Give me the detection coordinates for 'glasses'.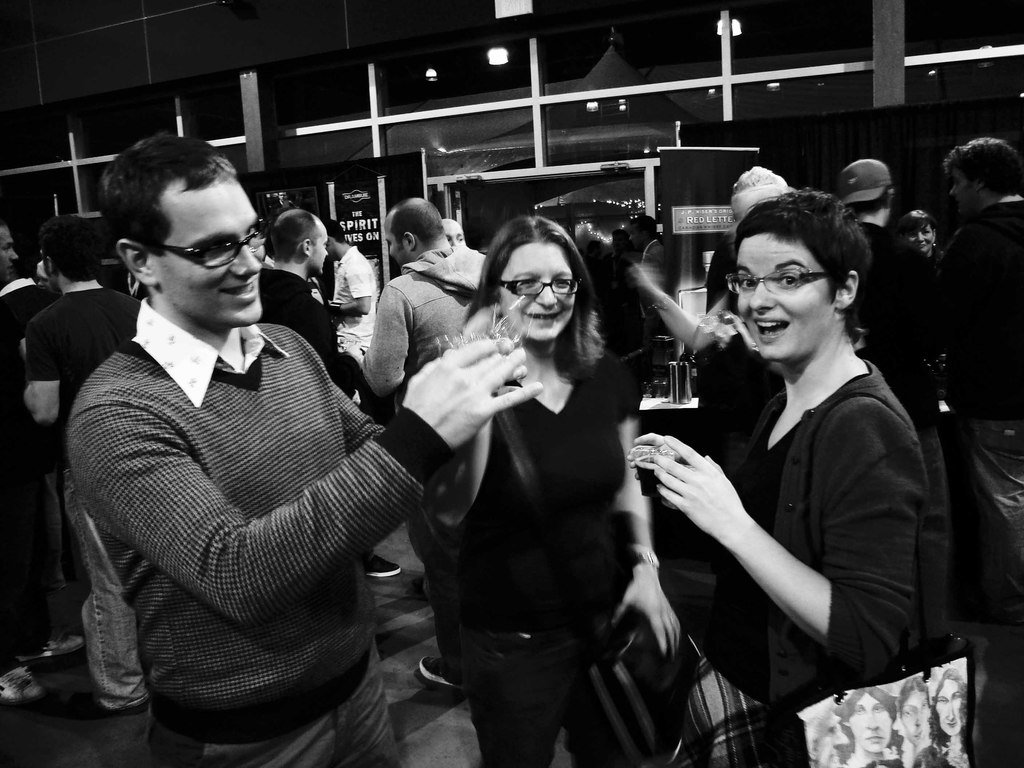
(x1=721, y1=266, x2=834, y2=294).
